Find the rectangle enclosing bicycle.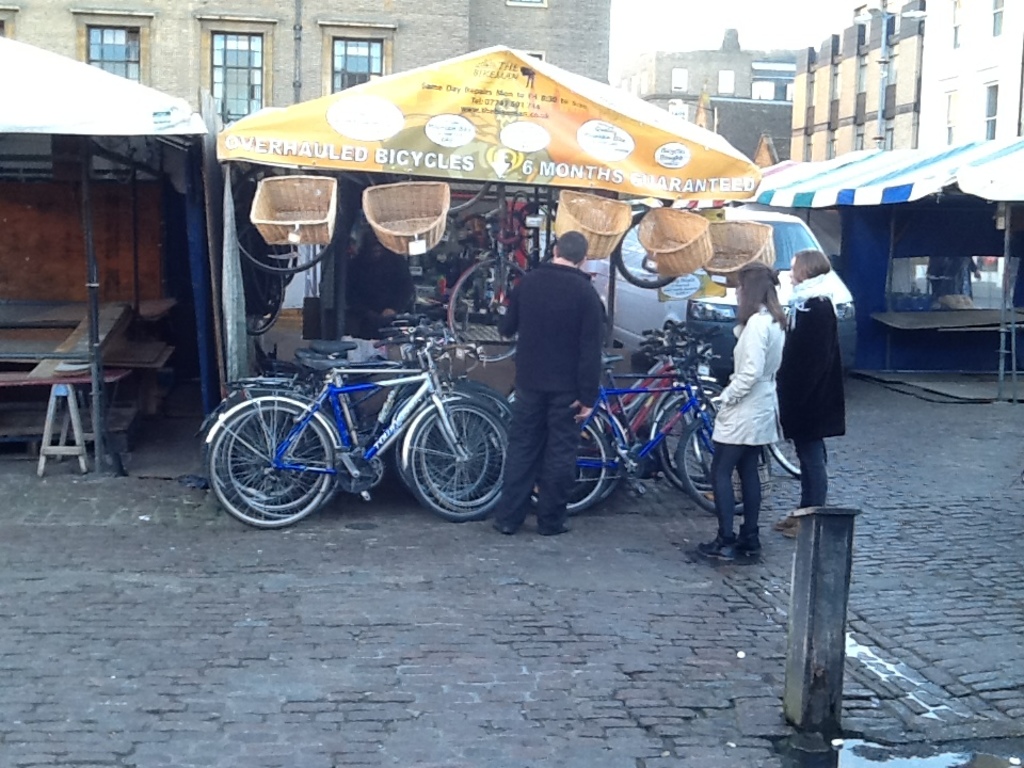
(210,329,521,528).
